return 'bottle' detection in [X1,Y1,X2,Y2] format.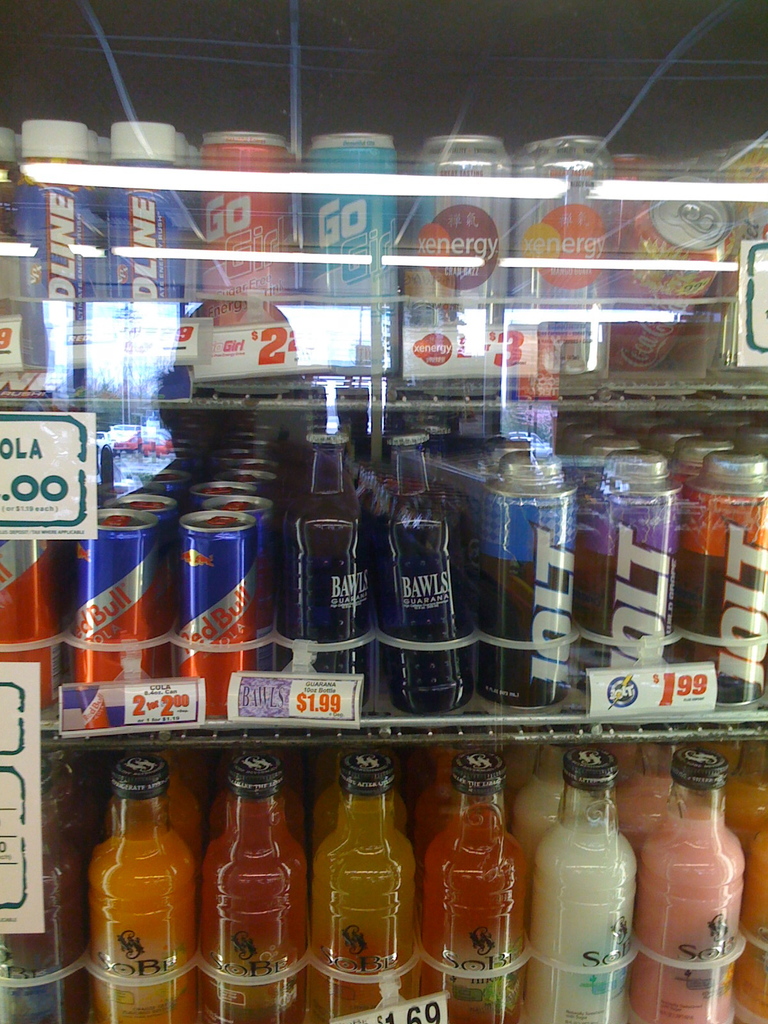
[735,832,767,1023].
